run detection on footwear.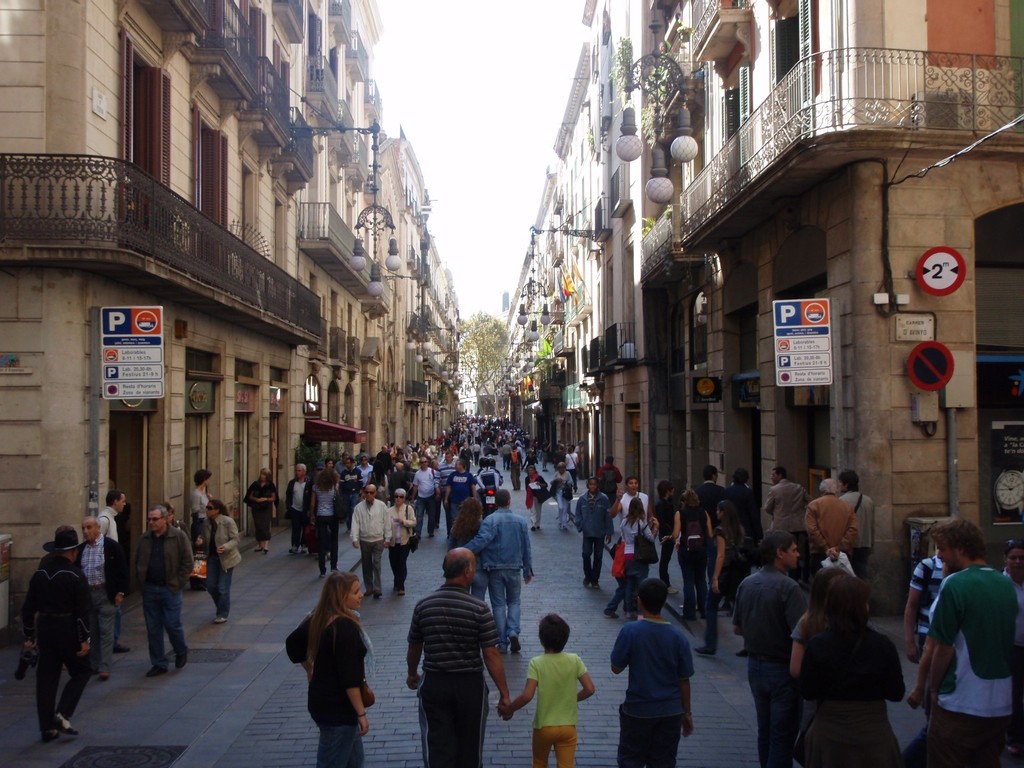
Result: <bbox>55, 711, 84, 733</bbox>.
